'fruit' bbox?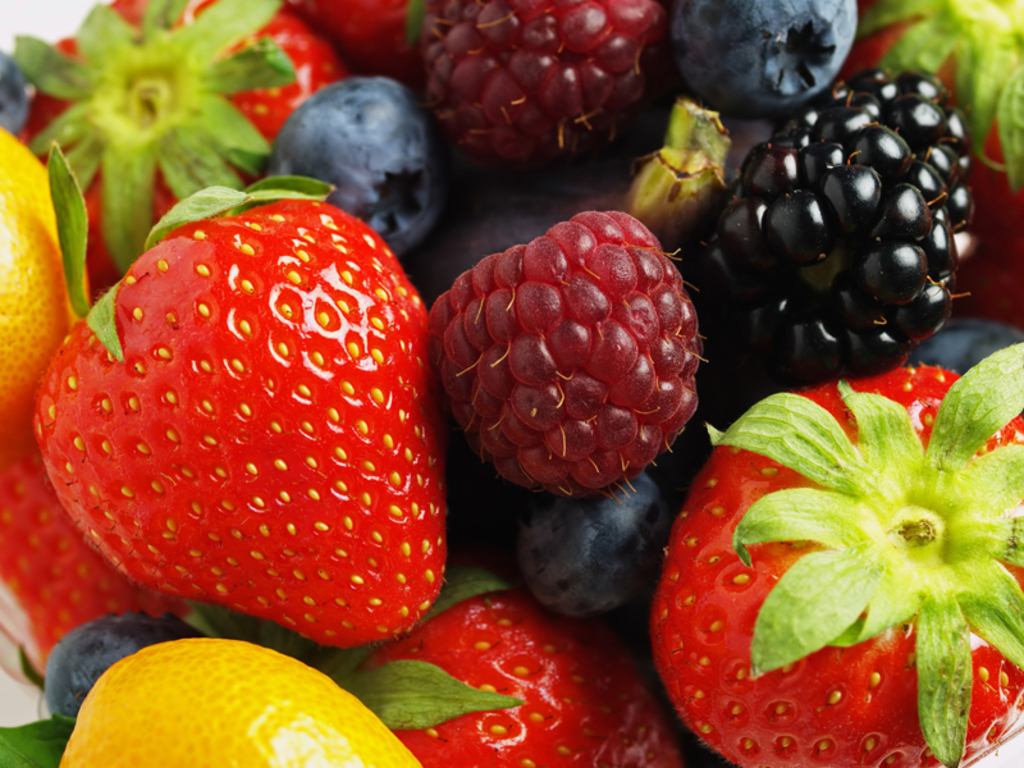
BBox(431, 209, 709, 502)
